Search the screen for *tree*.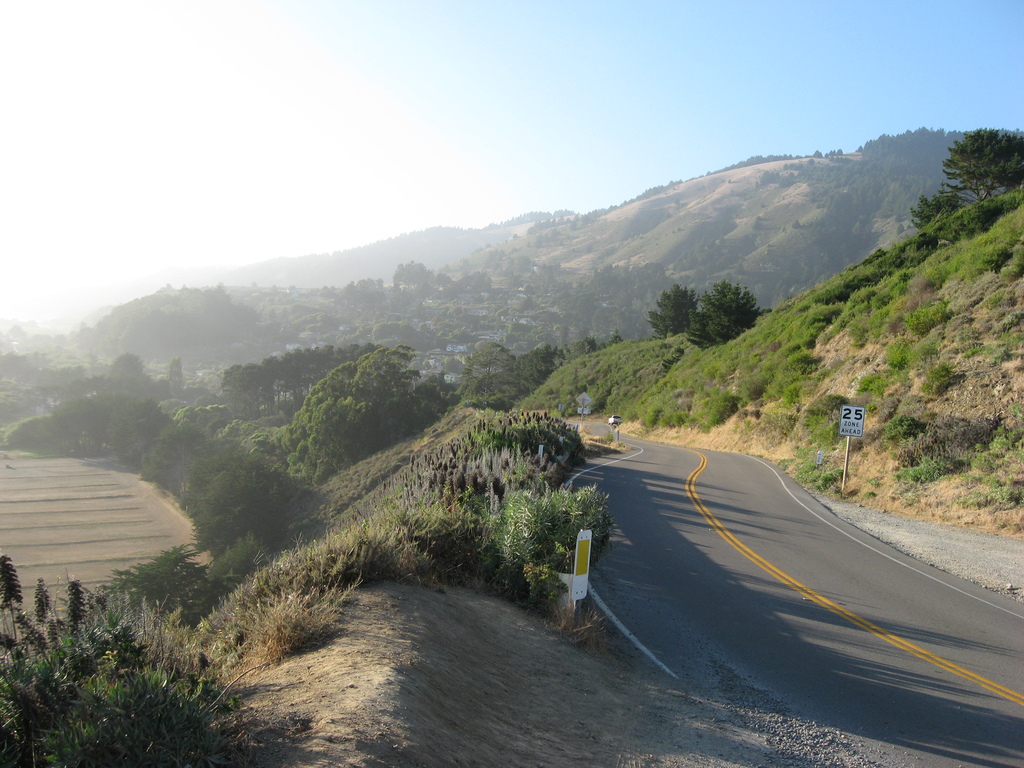
Found at crop(457, 337, 521, 404).
